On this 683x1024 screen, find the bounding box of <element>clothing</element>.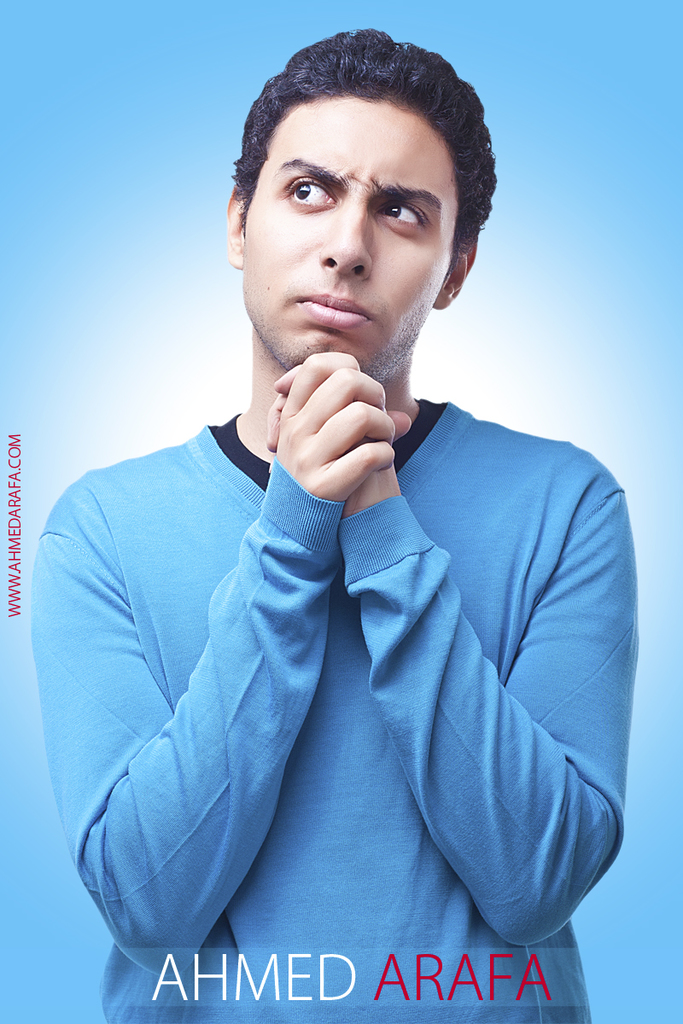
Bounding box: bbox=(28, 402, 638, 1023).
